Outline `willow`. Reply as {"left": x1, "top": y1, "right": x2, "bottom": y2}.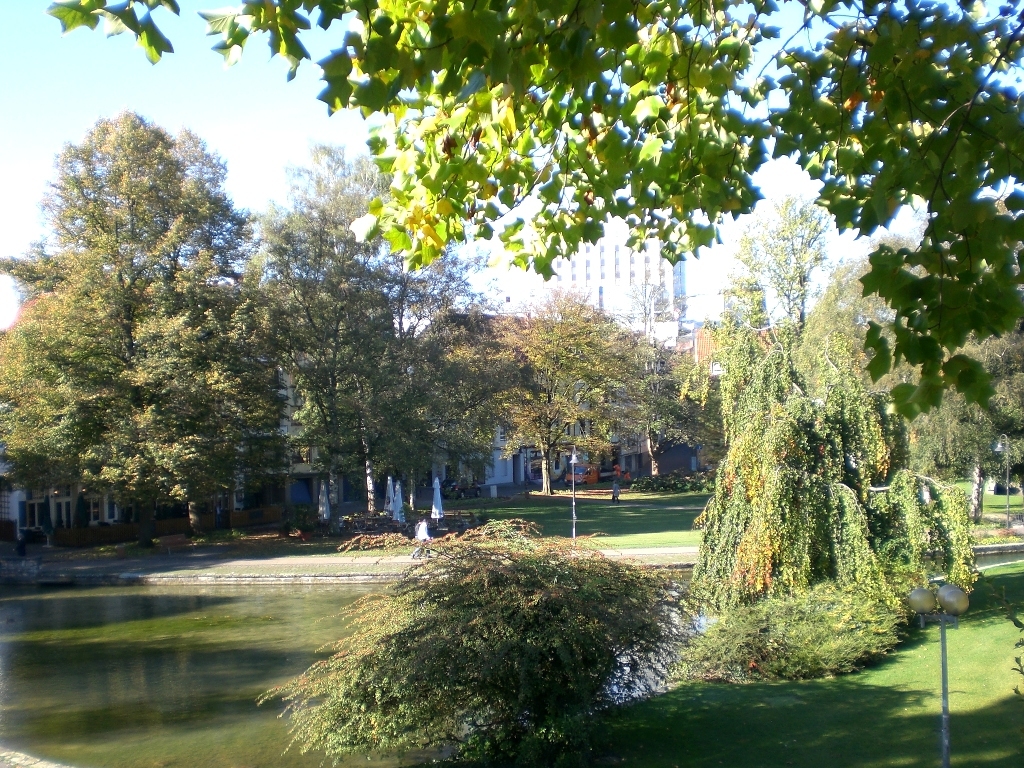
{"left": 246, "top": 528, "right": 709, "bottom": 767}.
